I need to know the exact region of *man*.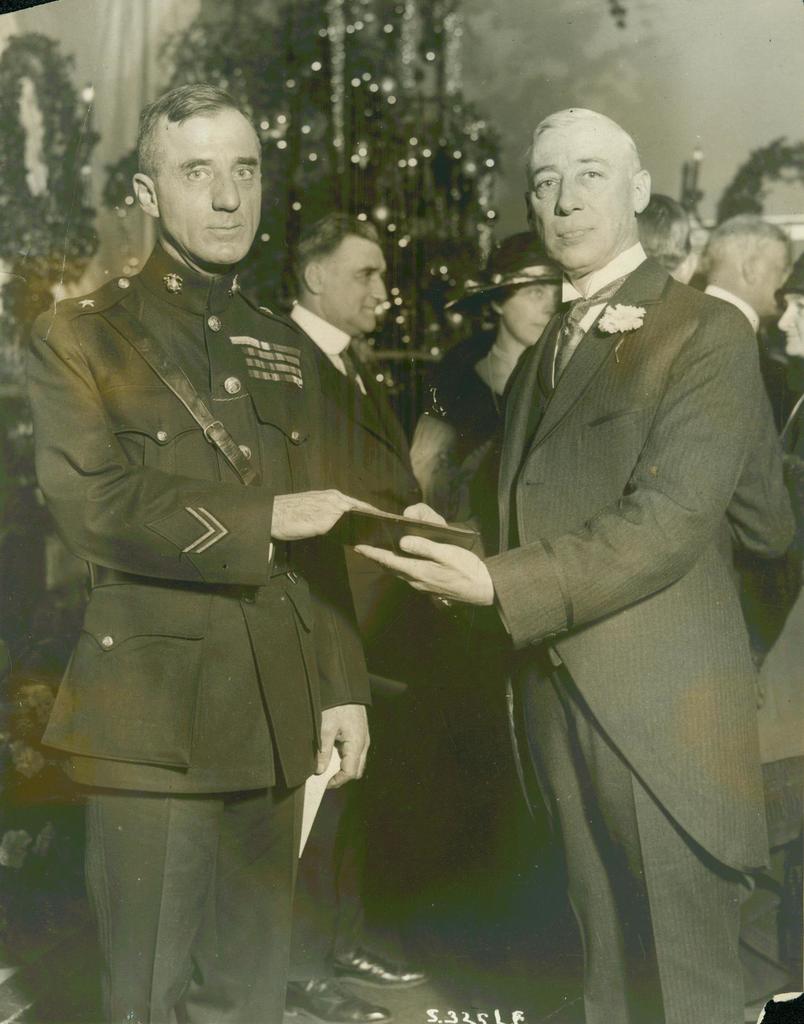
Region: box=[371, 52, 776, 1012].
